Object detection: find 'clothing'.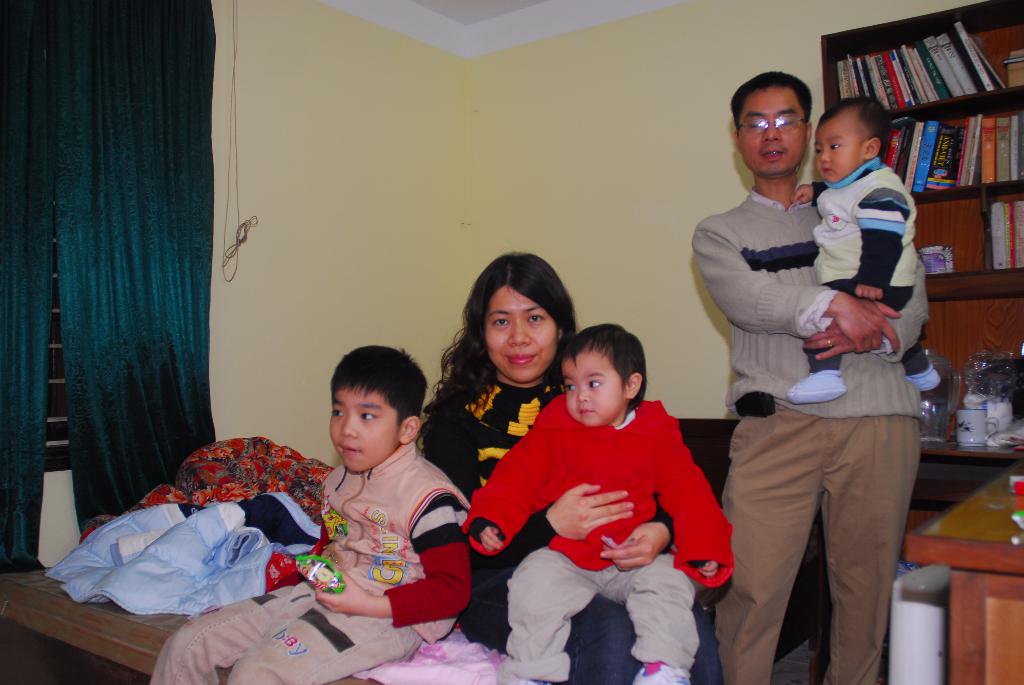
bbox=(803, 159, 927, 374).
